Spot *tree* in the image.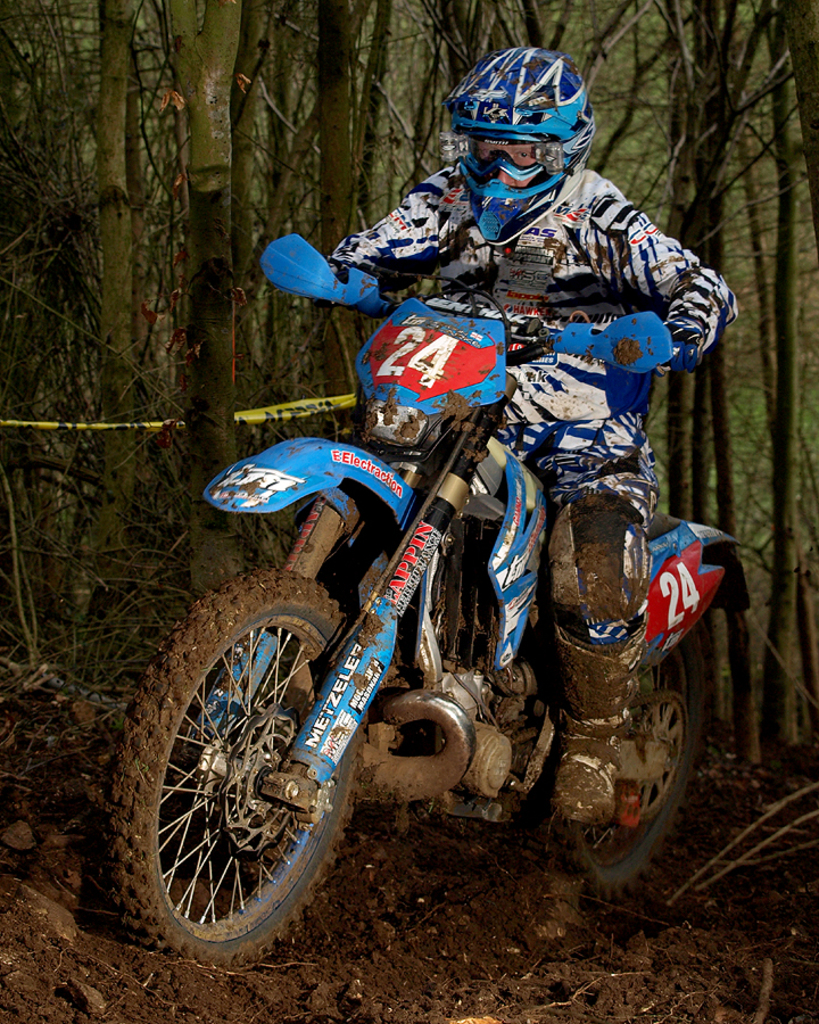
*tree* found at <bbox>0, 0, 605, 650</bbox>.
